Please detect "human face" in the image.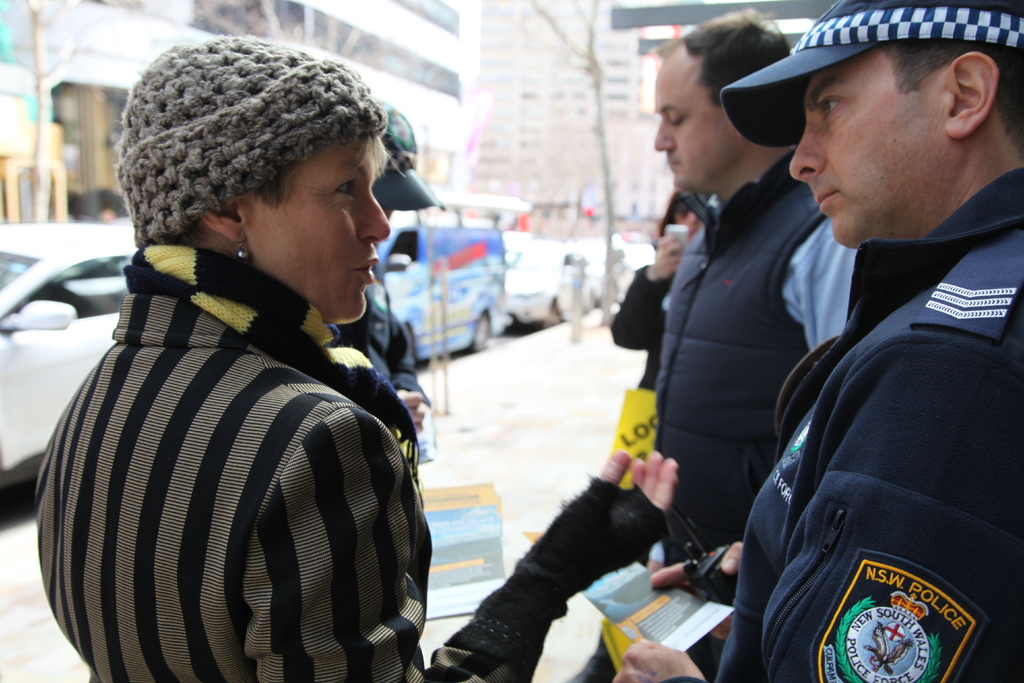
l=788, t=45, r=948, b=247.
